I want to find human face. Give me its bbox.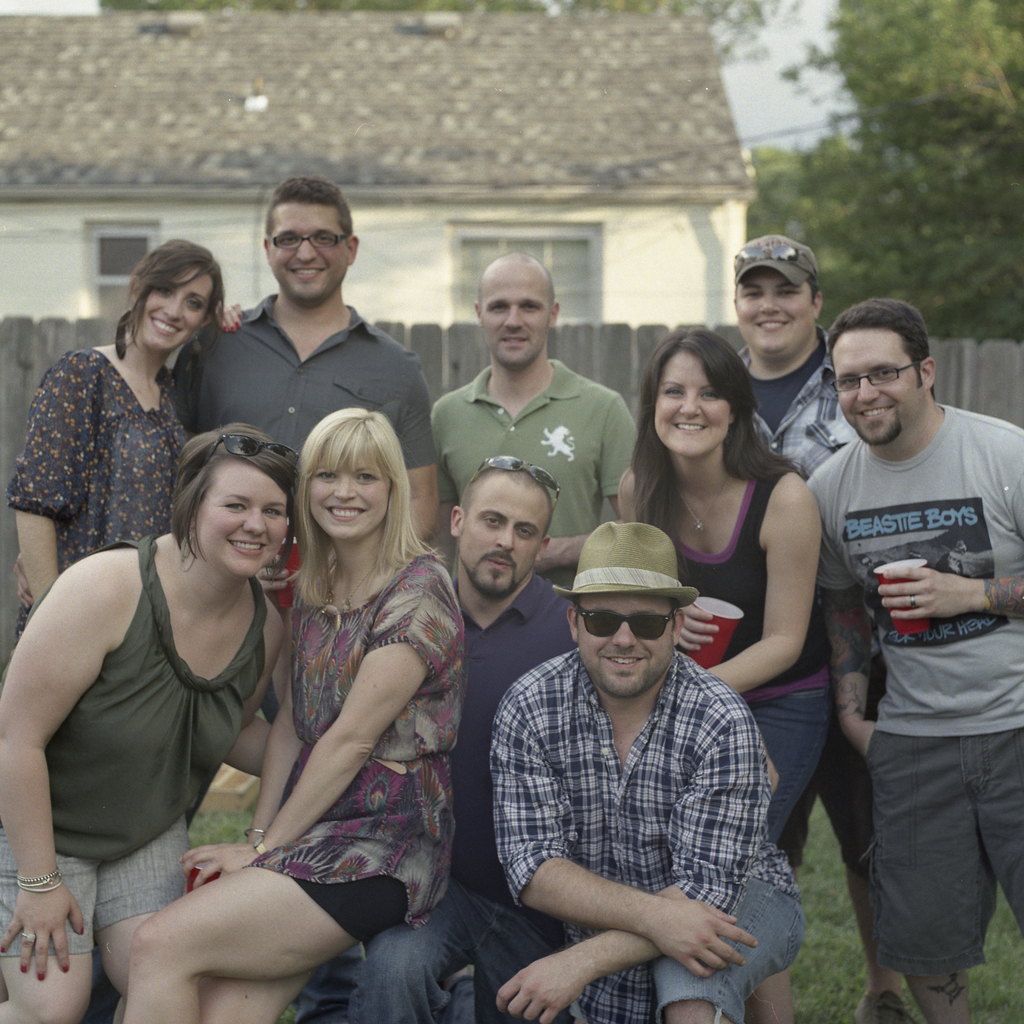
140/266/218/352.
